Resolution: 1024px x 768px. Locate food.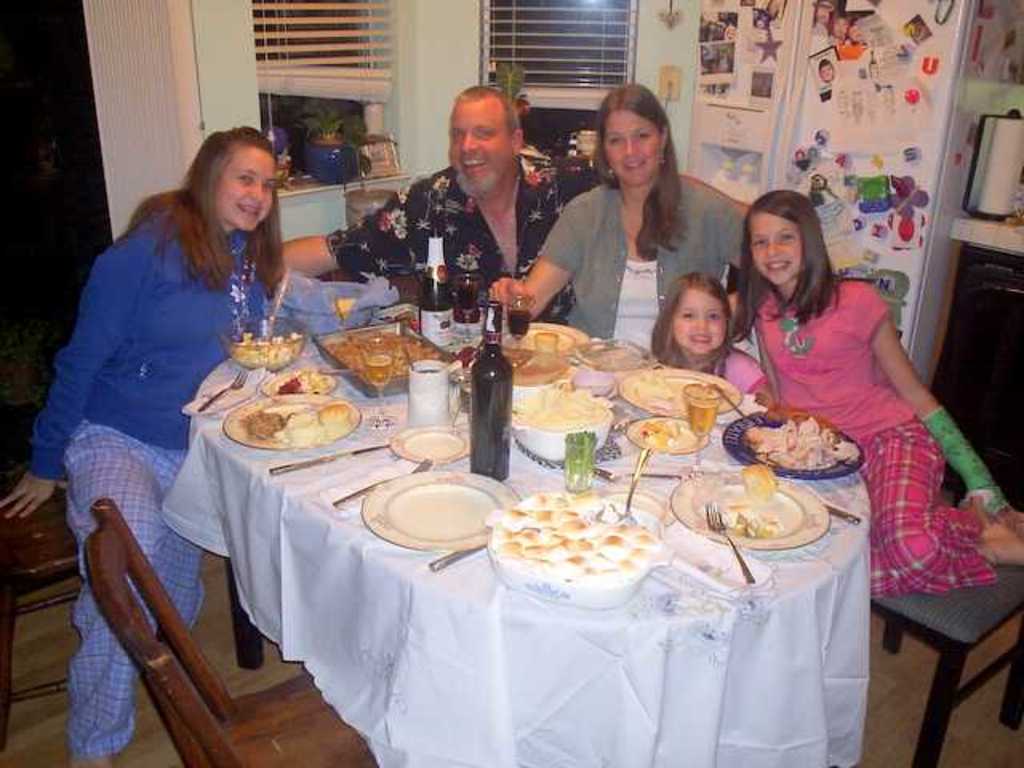
(634, 416, 678, 451).
